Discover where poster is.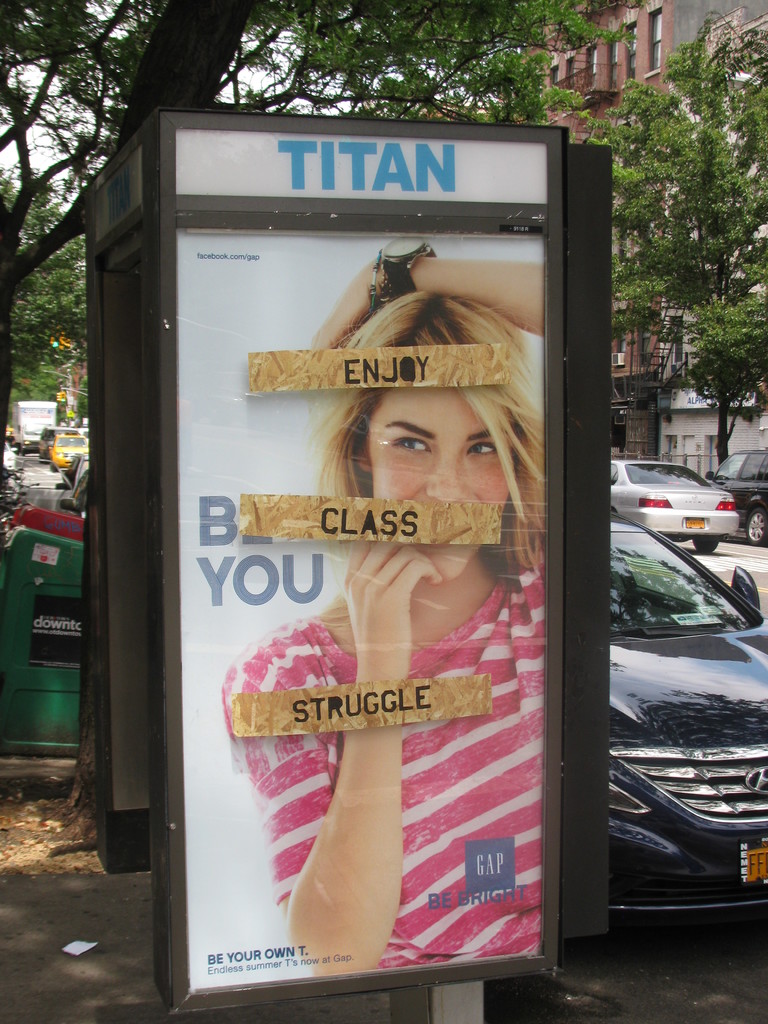
Discovered at Rect(28, 588, 84, 667).
